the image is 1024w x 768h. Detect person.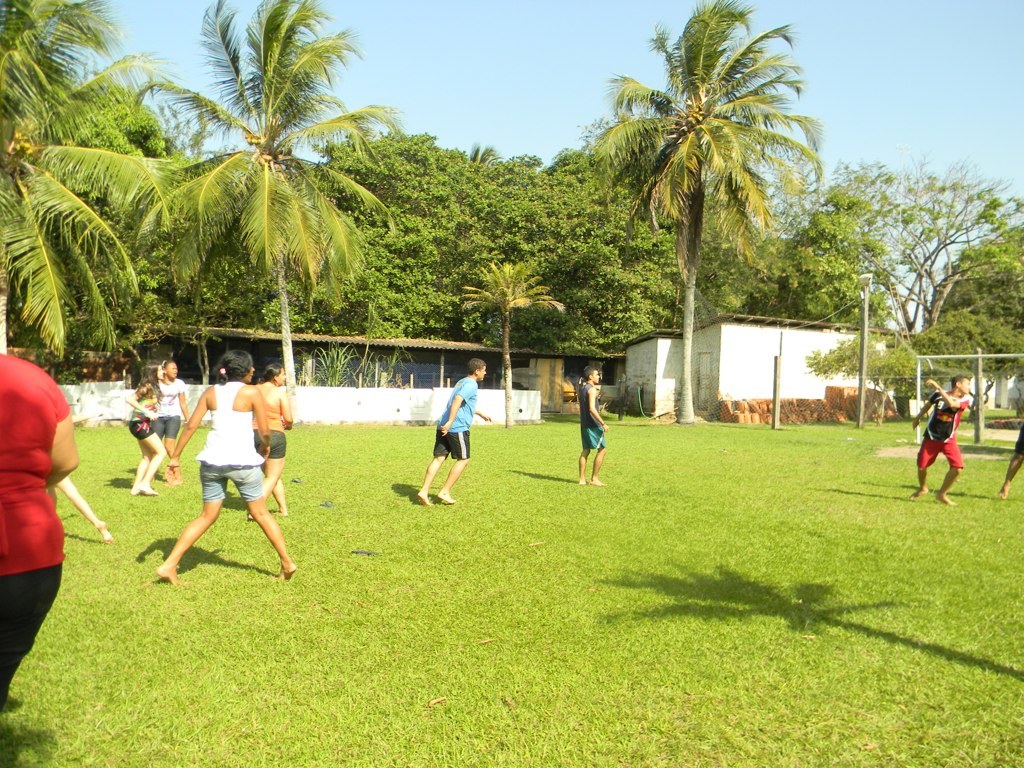
Detection: 153 341 302 579.
